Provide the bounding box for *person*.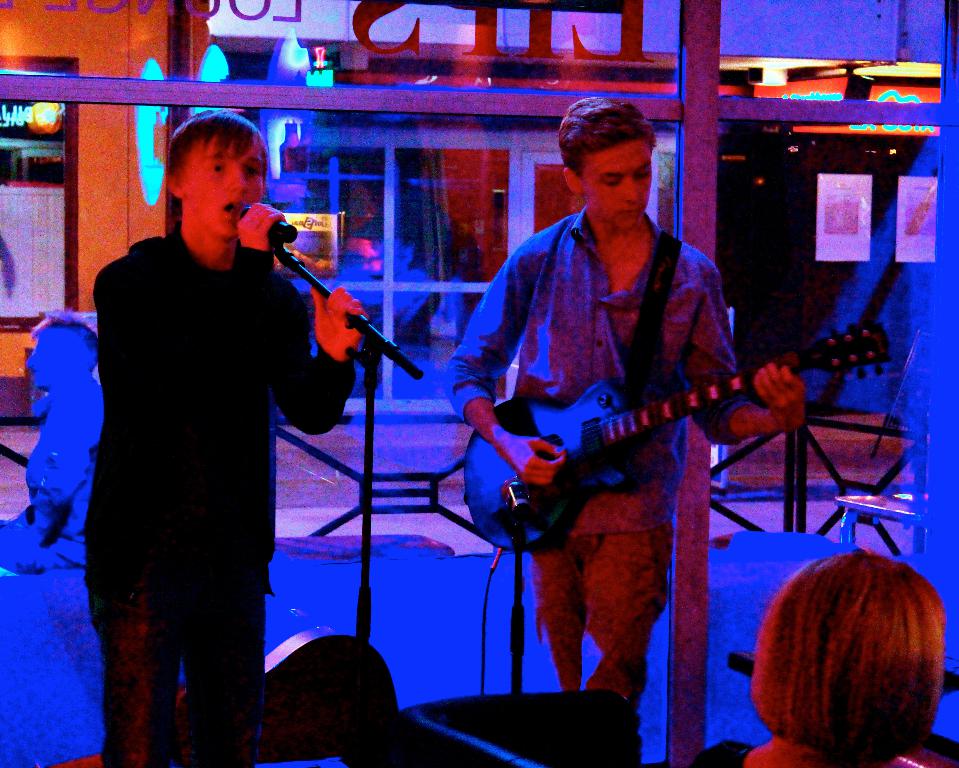
<bbox>85, 112, 366, 767</bbox>.
